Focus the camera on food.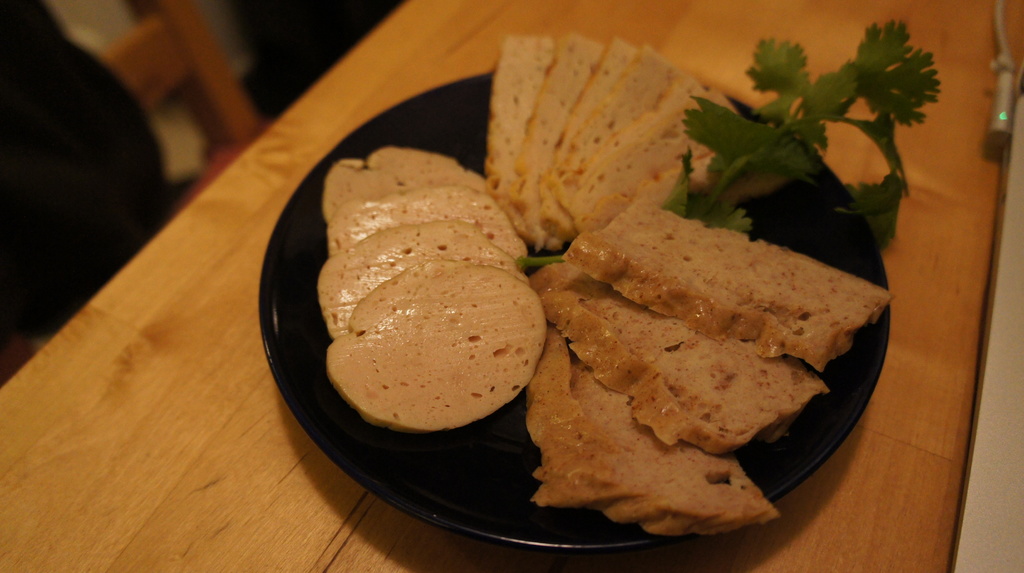
Focus region: (left=320, top=145, right=495, bottom=223).
